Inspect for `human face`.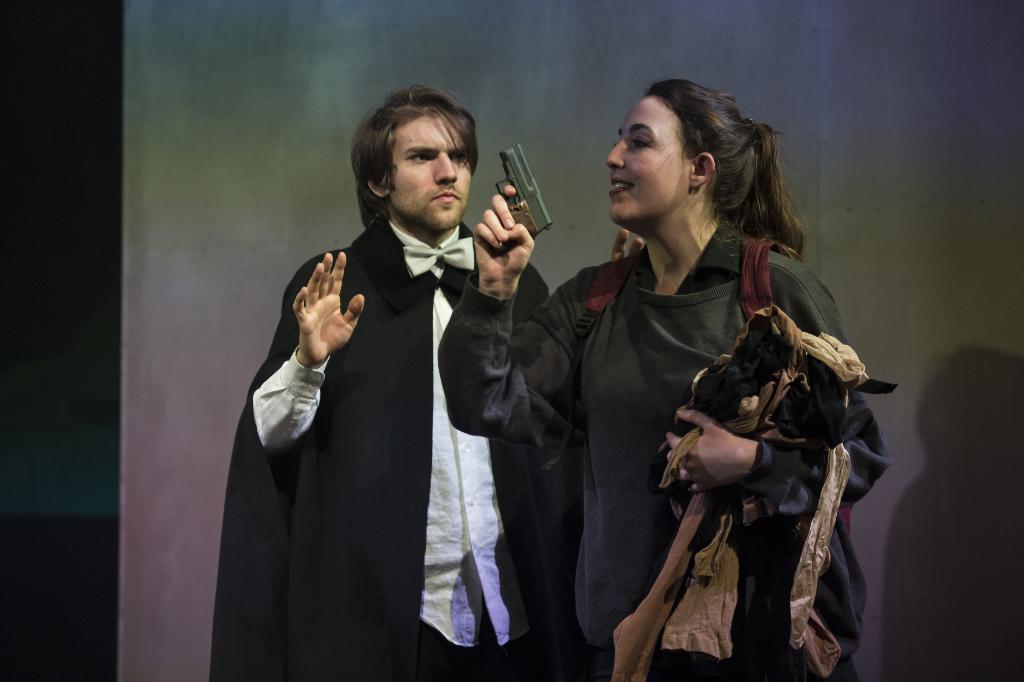
Inspection: l=604, t=94, r=690, b=222.
